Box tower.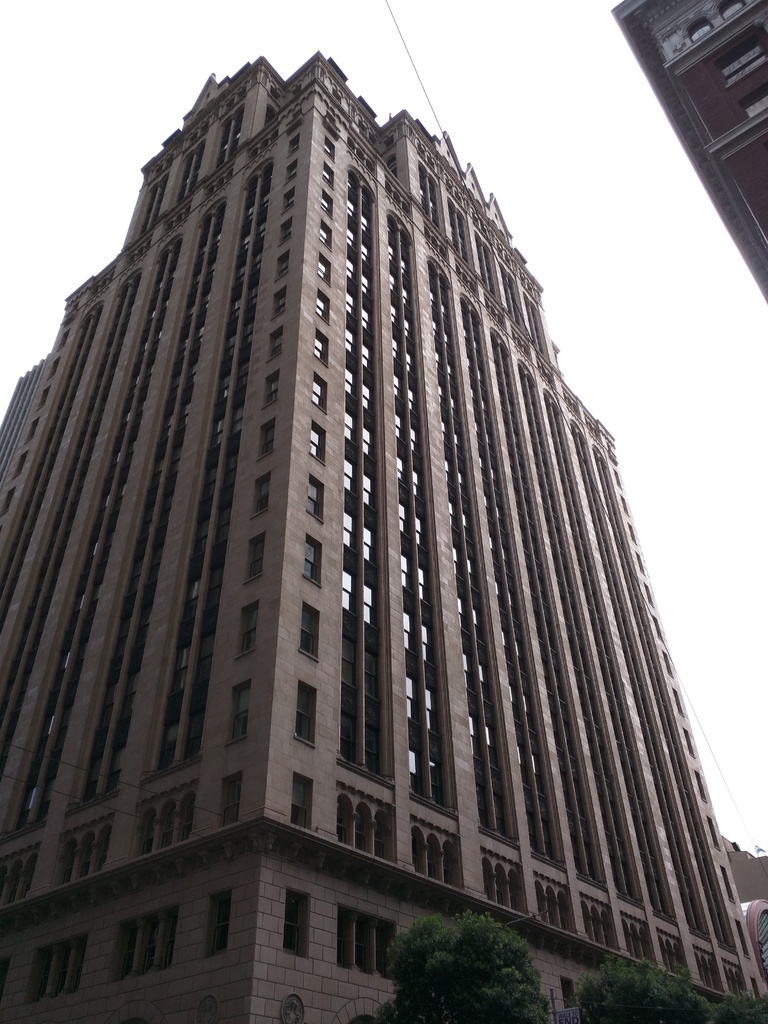
614 1 767 300.
